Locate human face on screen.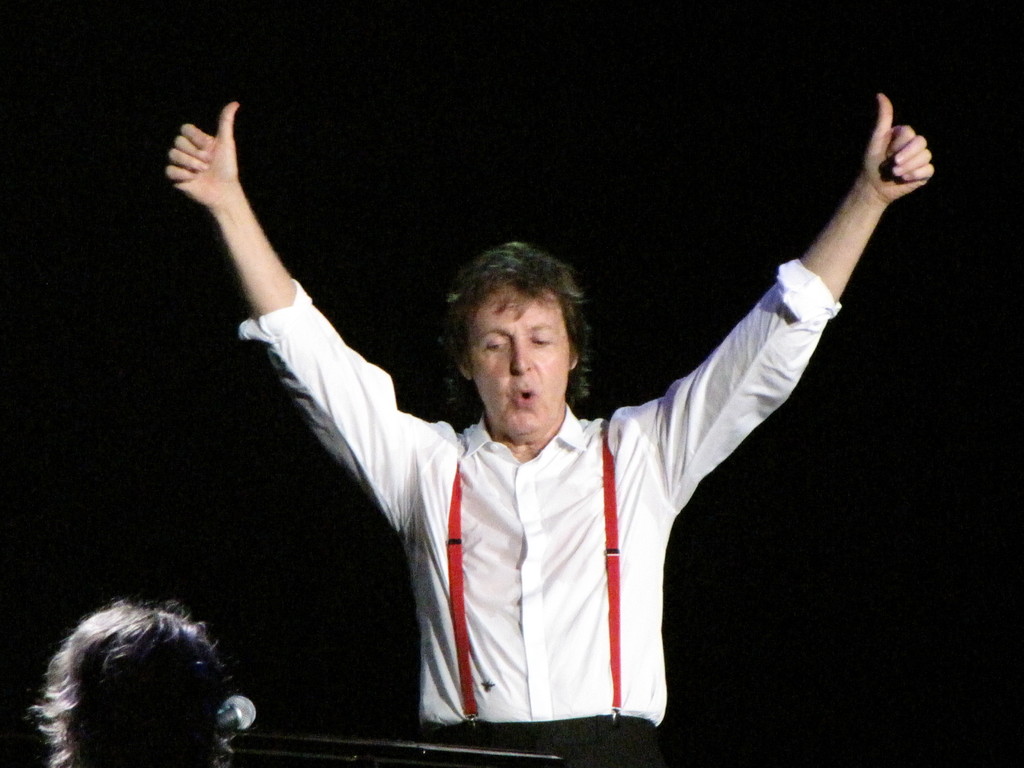
On screen at <region>467, 284, 570, 436</region>.
